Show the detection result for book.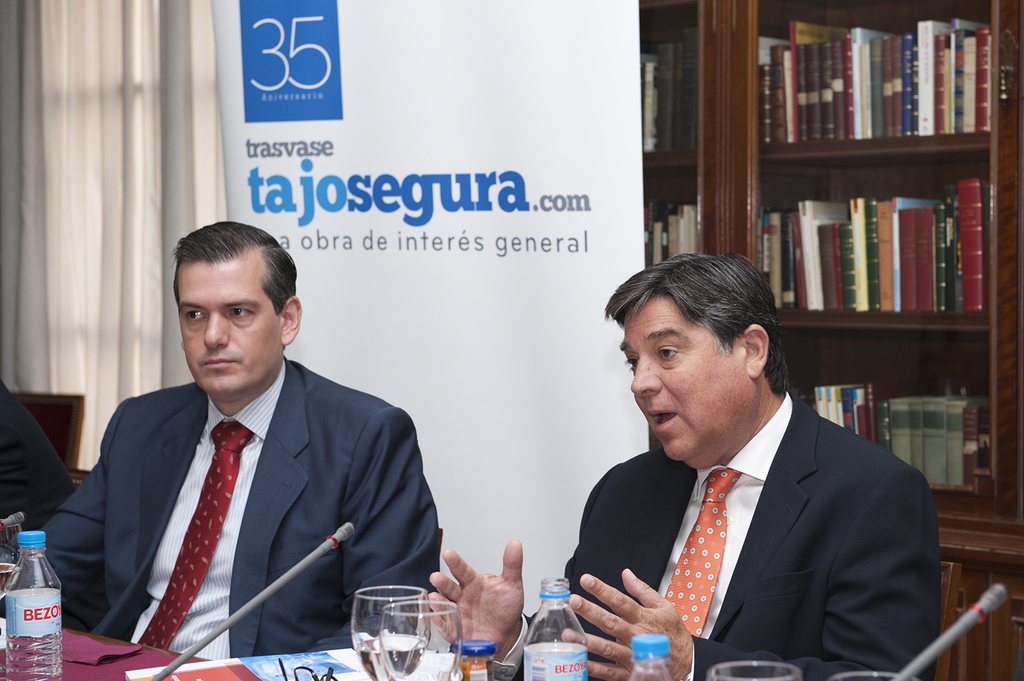
BBox(125, 649, 375, 680).
